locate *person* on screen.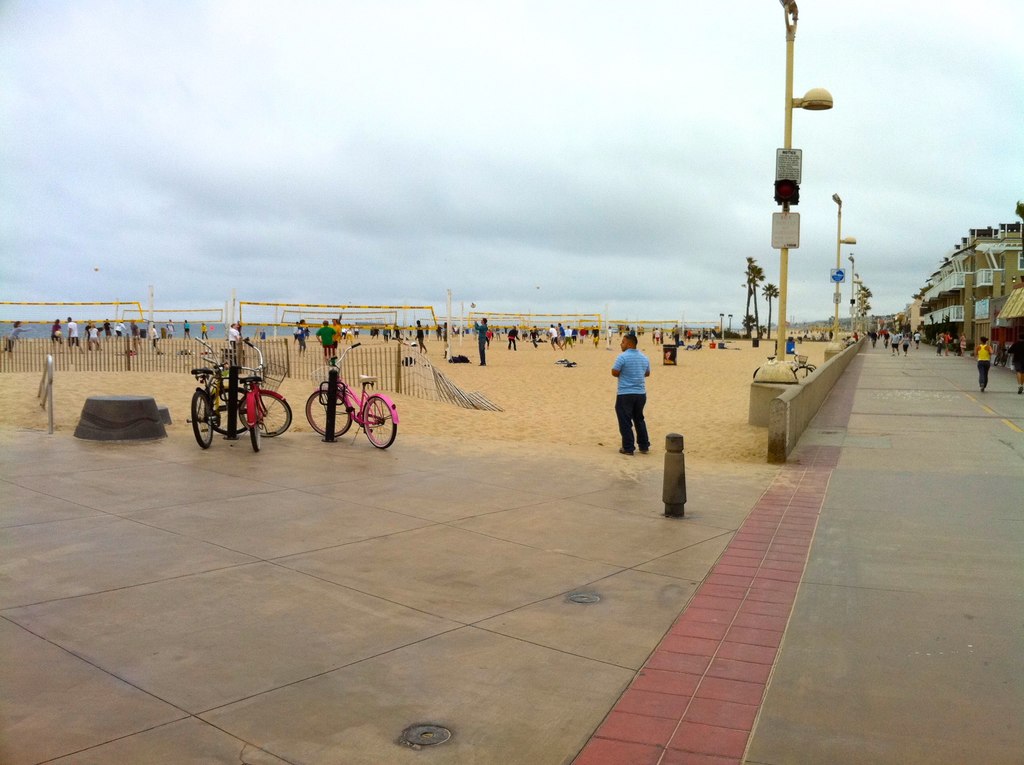
On screen at [left=88, top=324, right=102, bottom=349].
